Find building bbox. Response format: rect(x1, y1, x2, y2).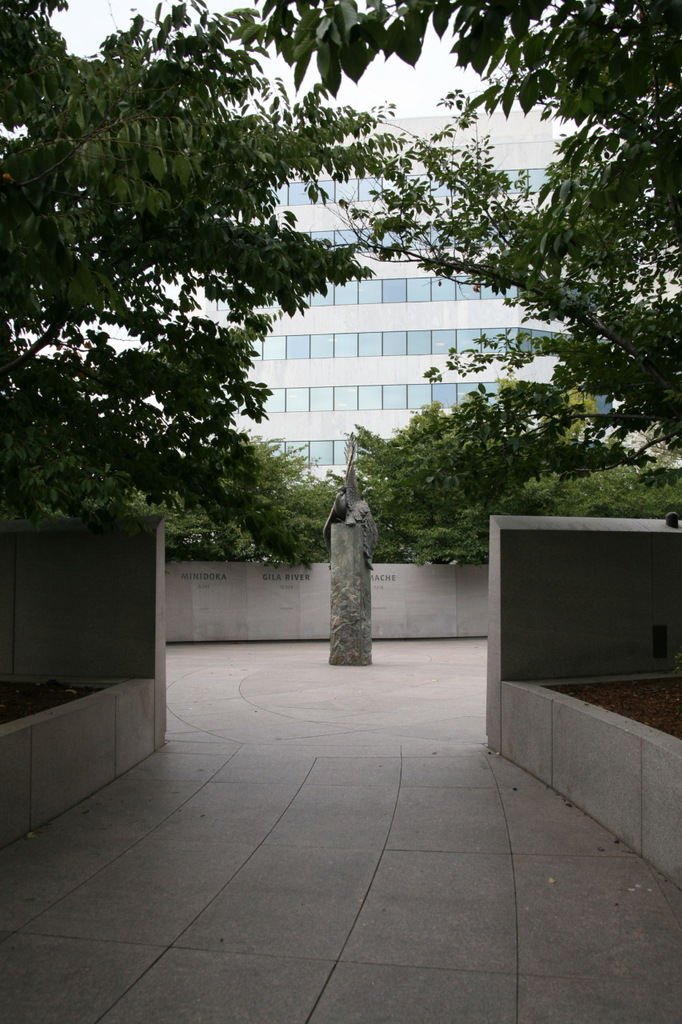
rect(69, 110, 620, 488).
